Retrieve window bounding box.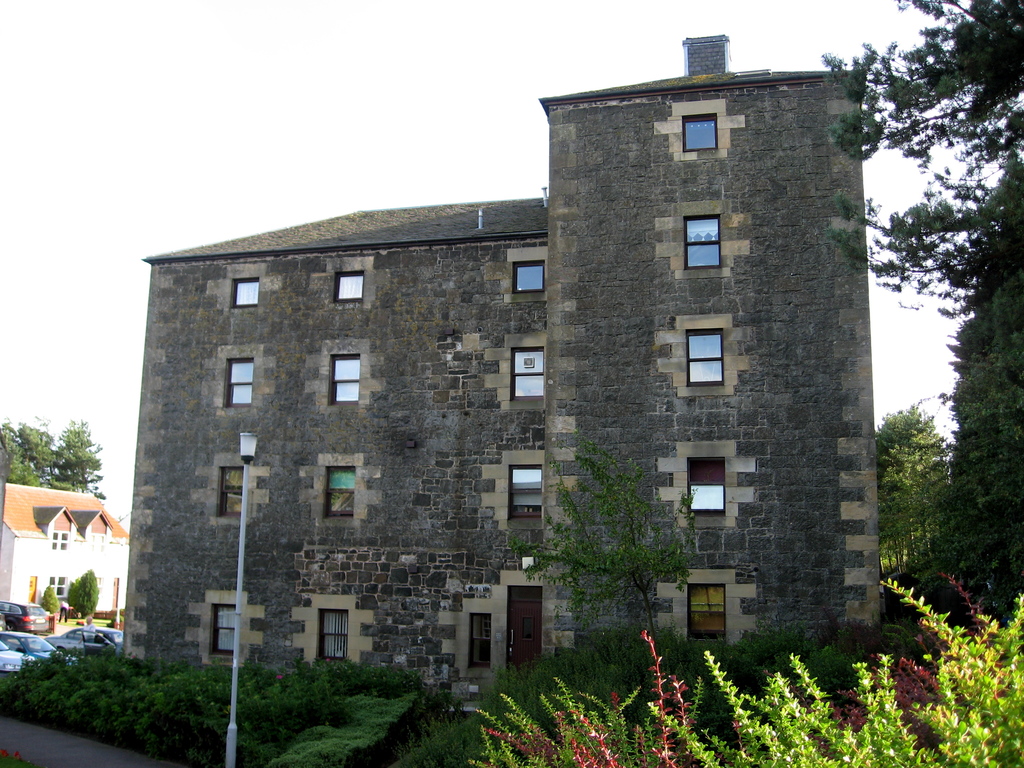
Bounding box: {"left": 680, "top": 209, "right": 725, "bottom": 271}.
